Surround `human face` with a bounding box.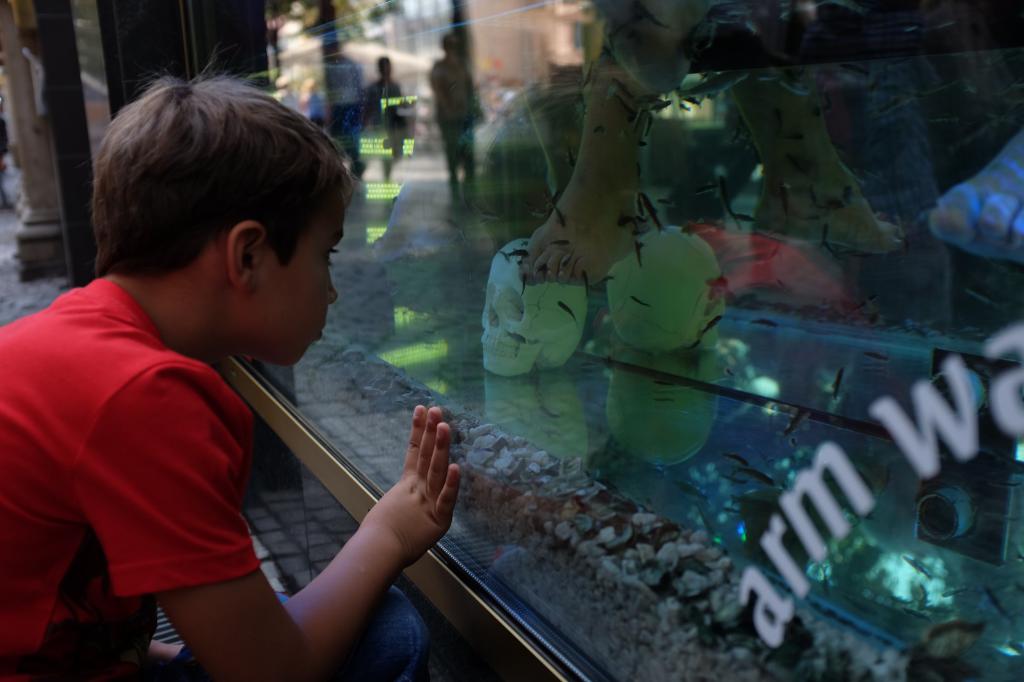
bbox(250, 194, 346, 364).
